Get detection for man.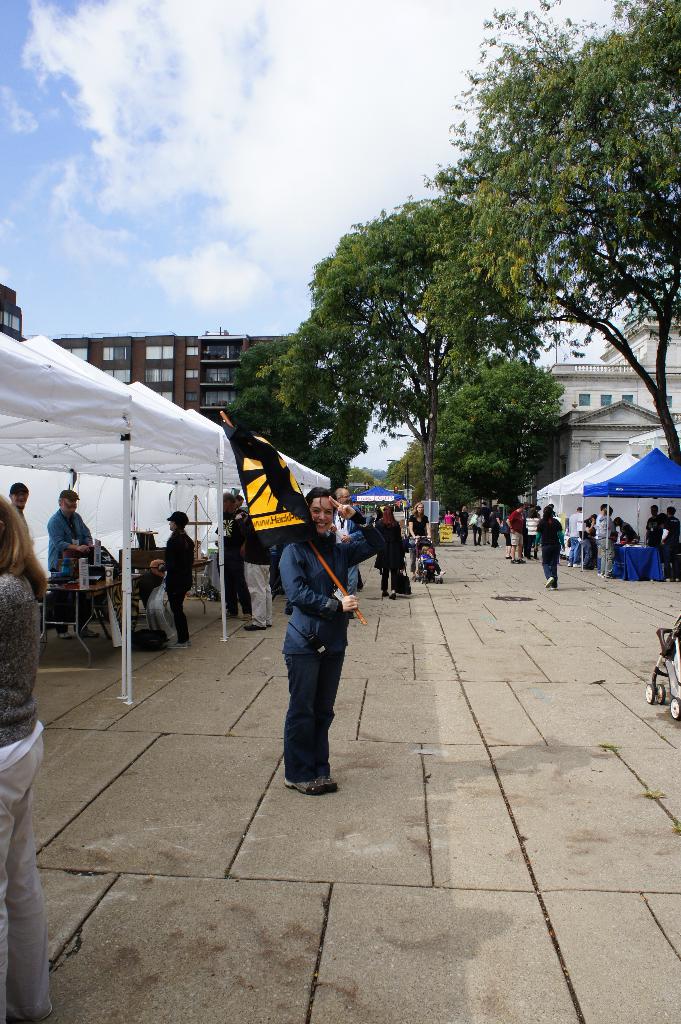
Detection: bbox=[564, 507, 583, 566].
